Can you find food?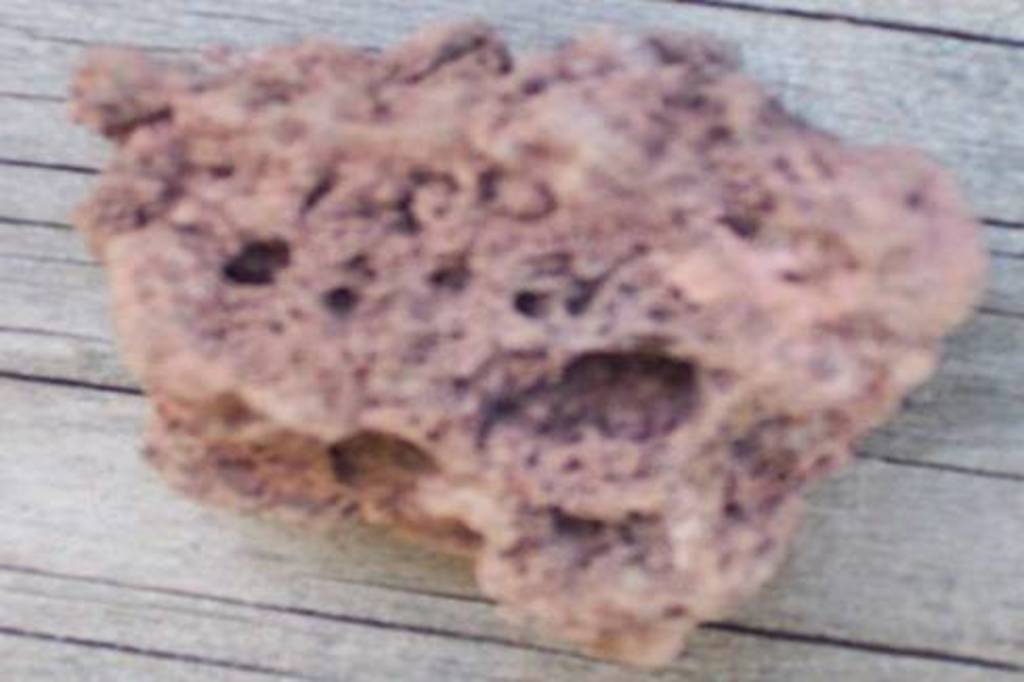
Yes, bounding box: x1=48, y1=6, x2=980, y2=665.
